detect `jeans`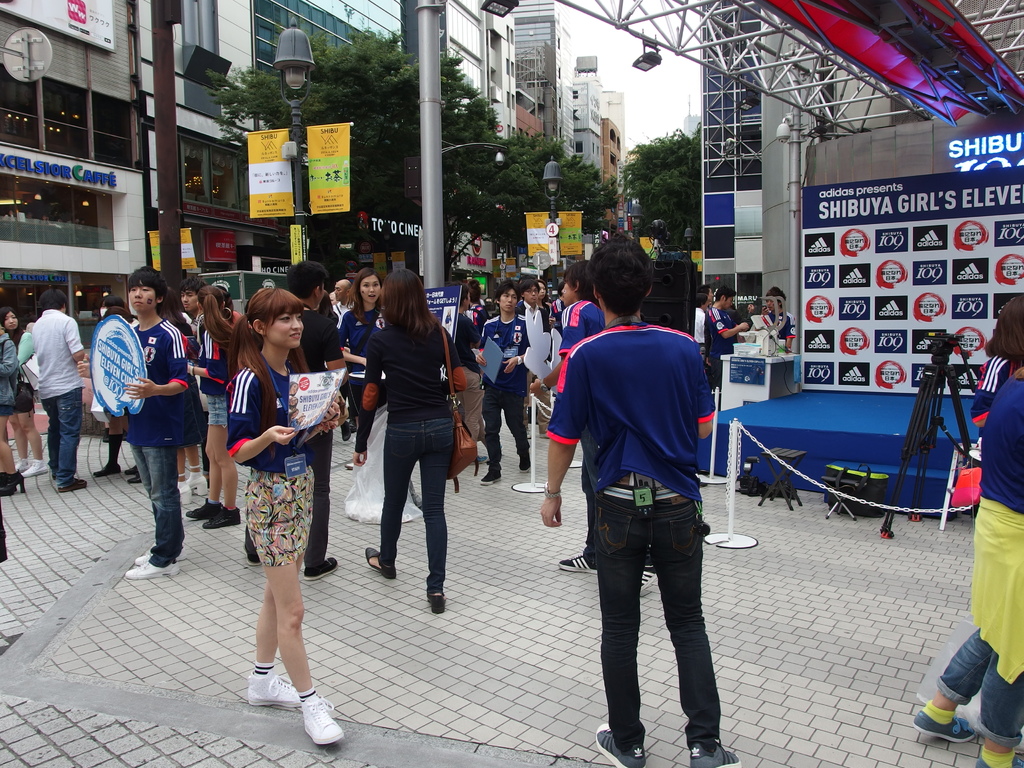
202/397/225/426
